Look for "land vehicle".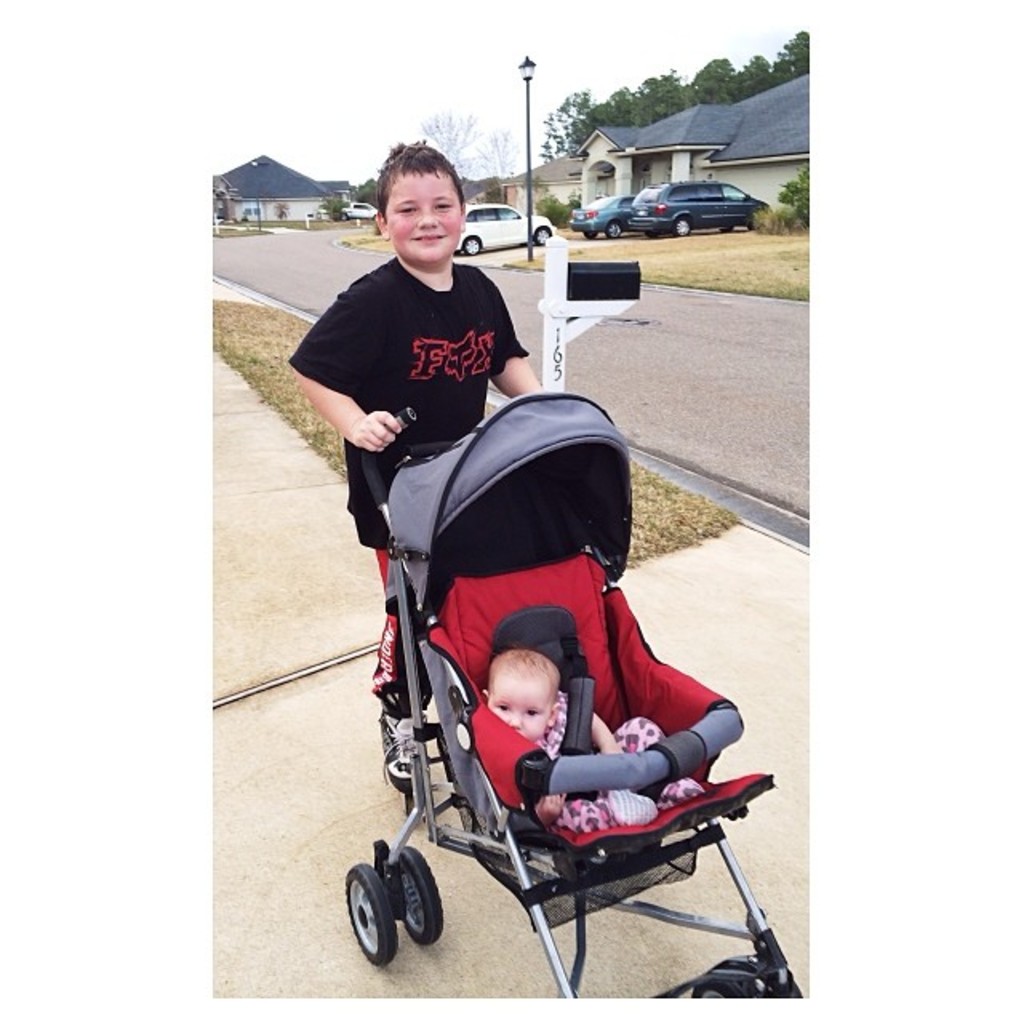
Found: detection(314, 197, 381, 224).
